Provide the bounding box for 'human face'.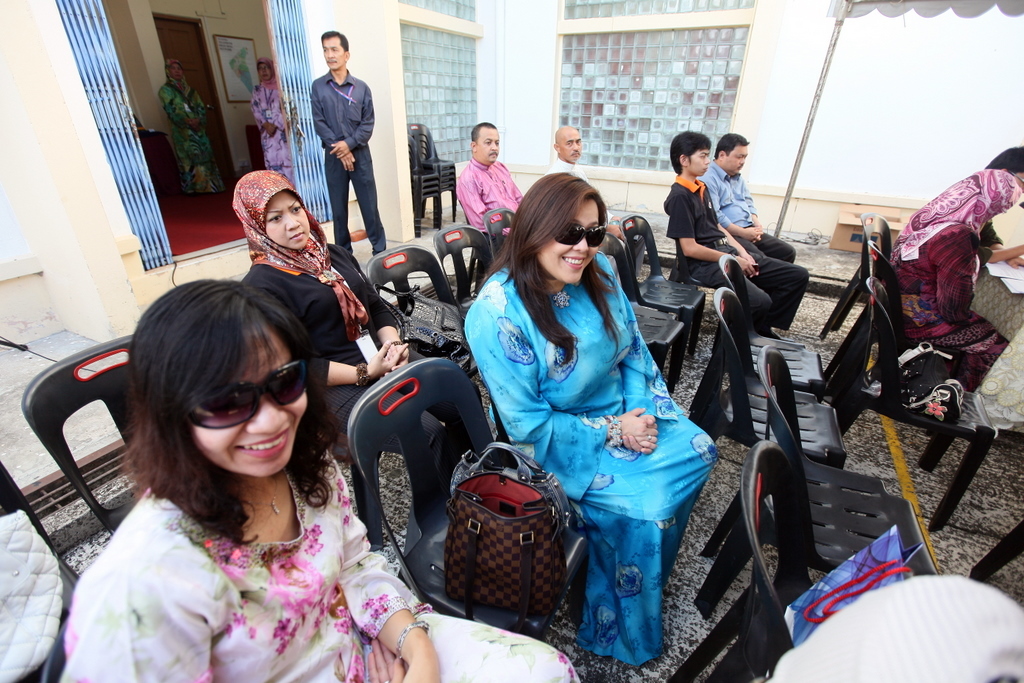
x1=559 y1=131 x2=582 y2=161.
